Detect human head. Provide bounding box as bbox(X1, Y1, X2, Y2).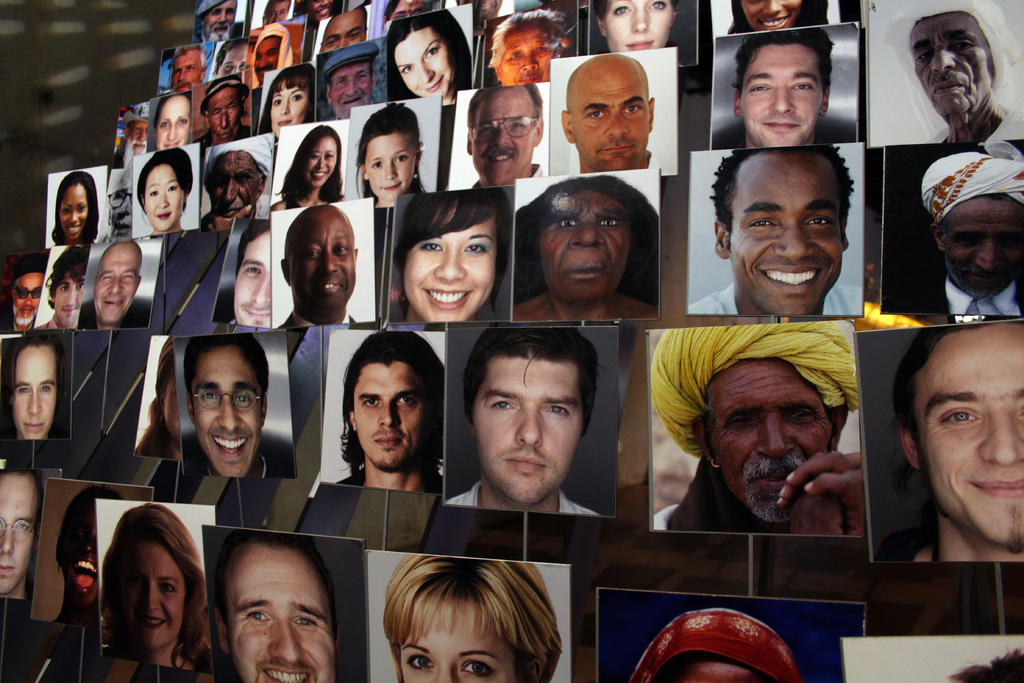
bbox(344, 332, 450, 470).
